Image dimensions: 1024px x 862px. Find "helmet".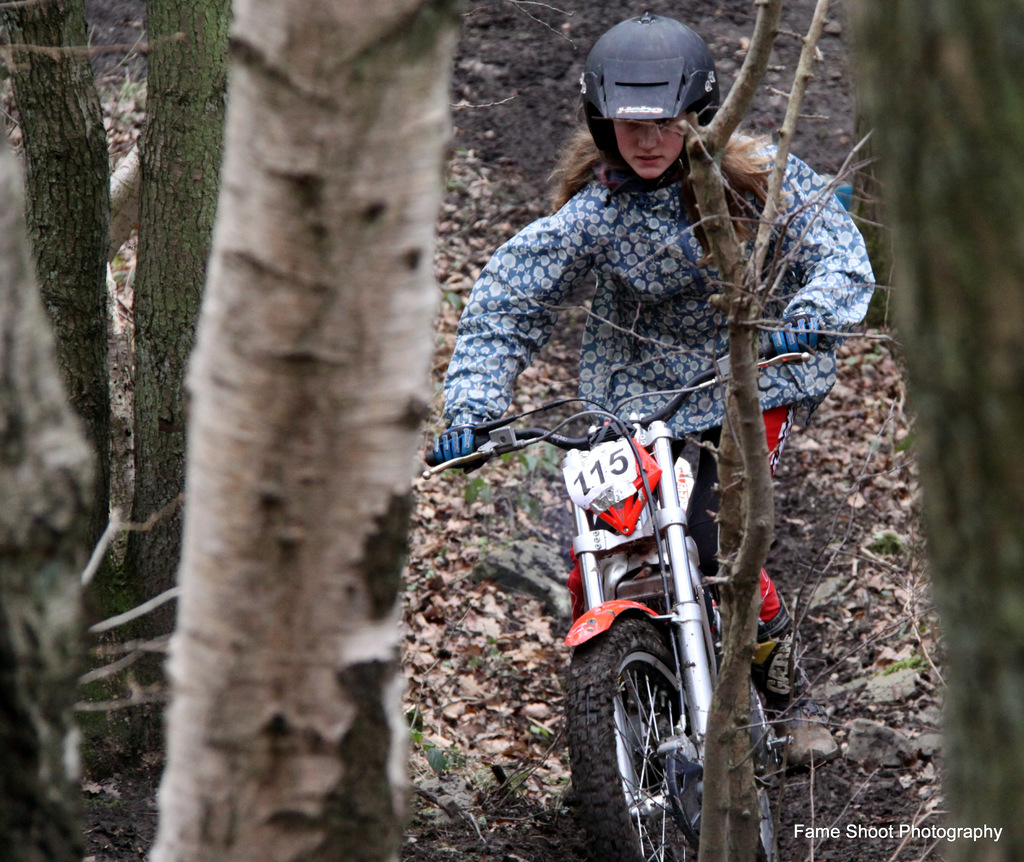
box(583, 11, 717, 188).
